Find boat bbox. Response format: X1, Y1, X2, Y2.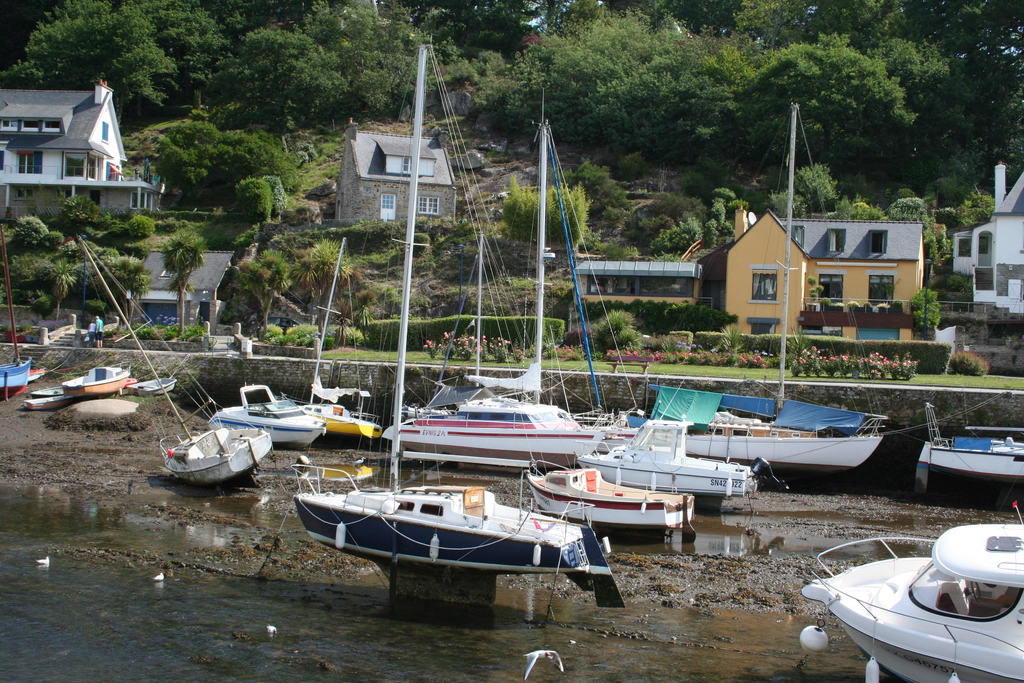
405, 85, 893, 474.
